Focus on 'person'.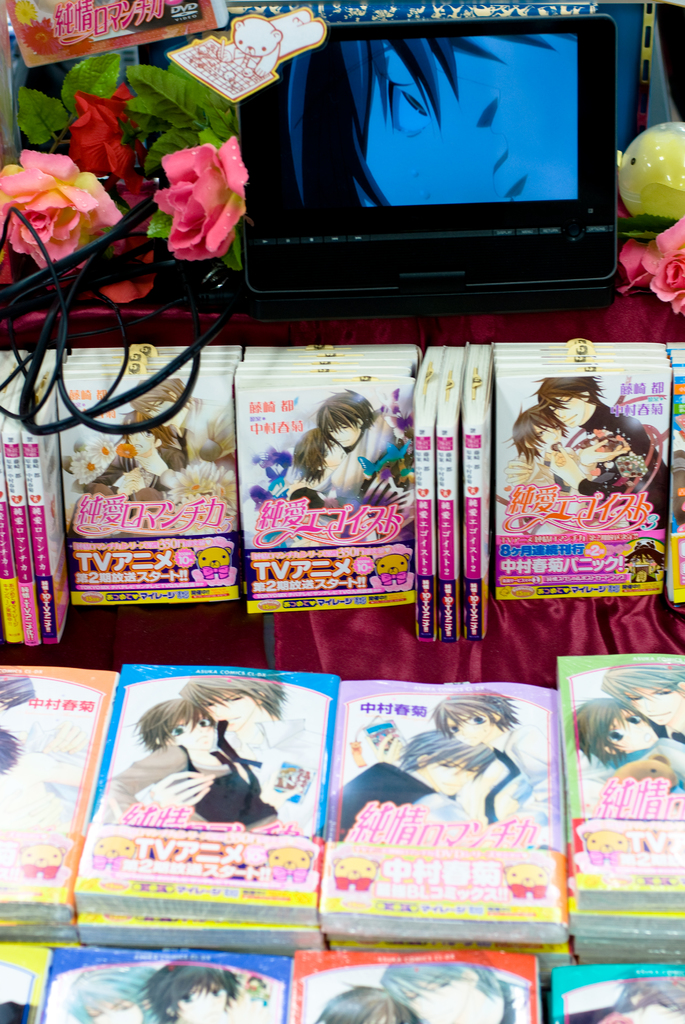
Focused at left=513, top=410, right=630, bottom=499.
